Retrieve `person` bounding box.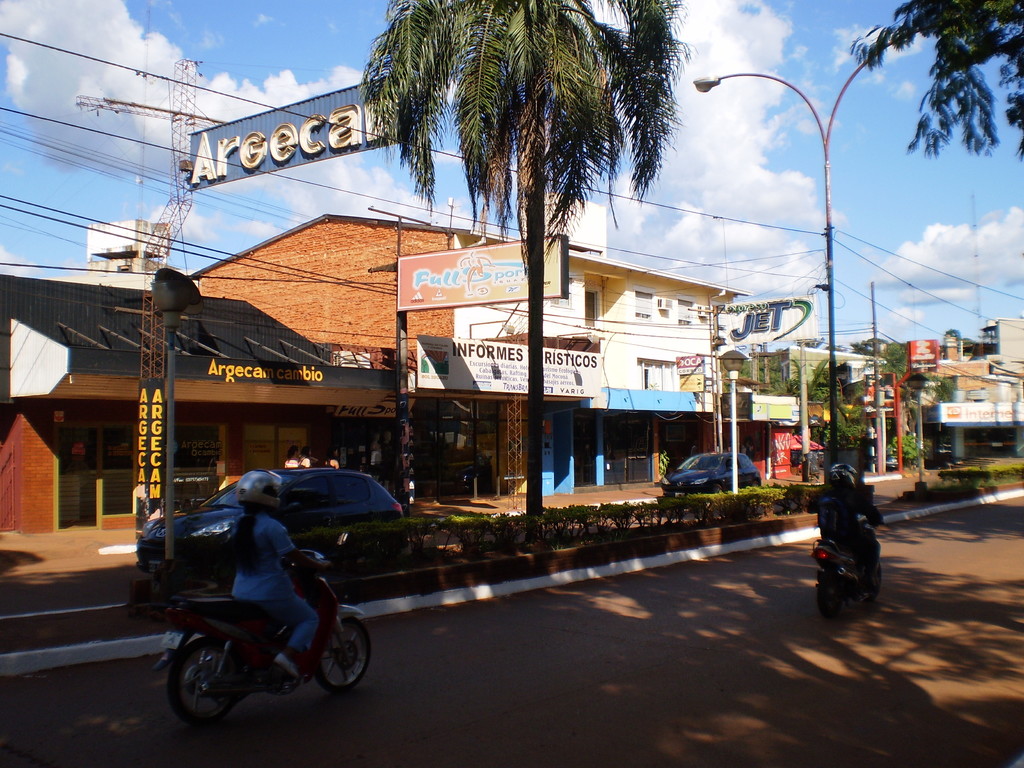
Bounding box: crop(227, 470, 325, 680).
